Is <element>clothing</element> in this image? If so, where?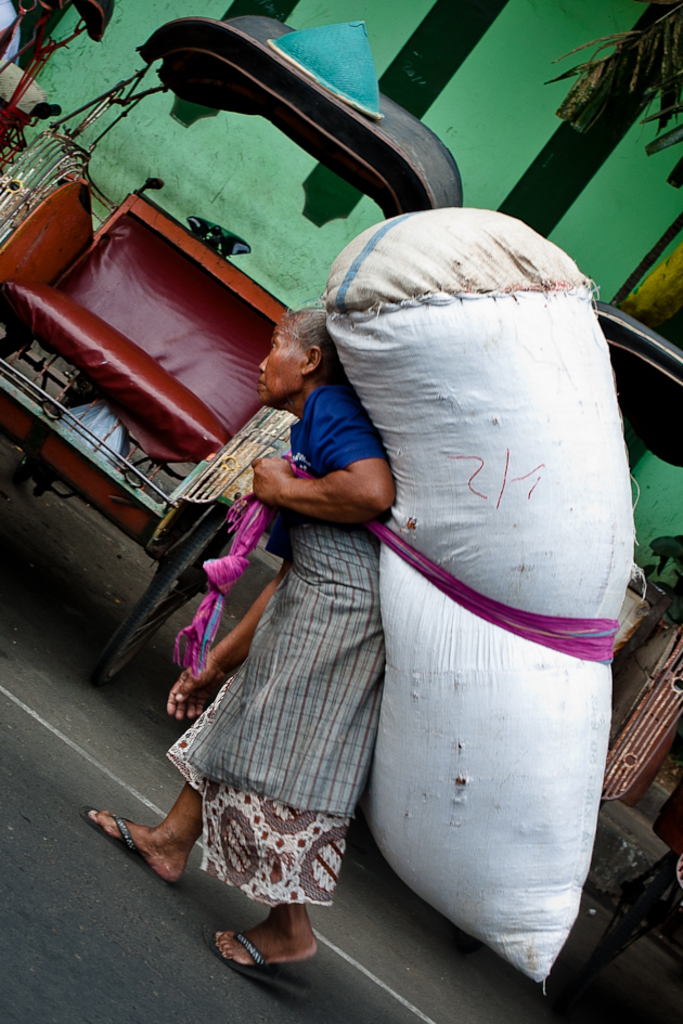
Yes, at Rect(157, 291, 403, 922).
